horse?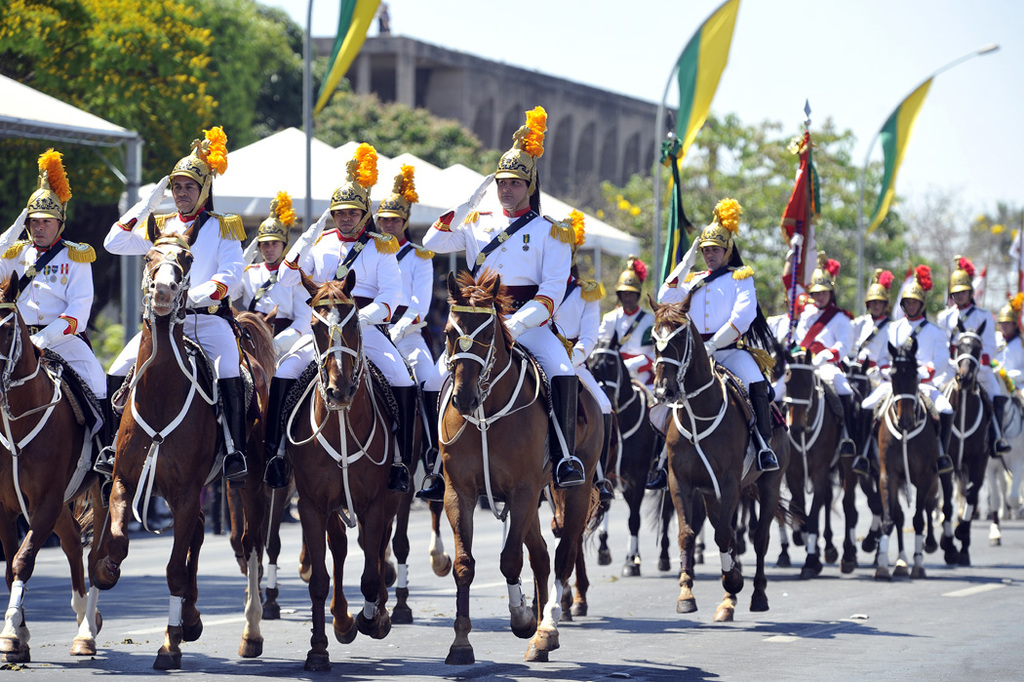
(0, 274, 111, 660)
